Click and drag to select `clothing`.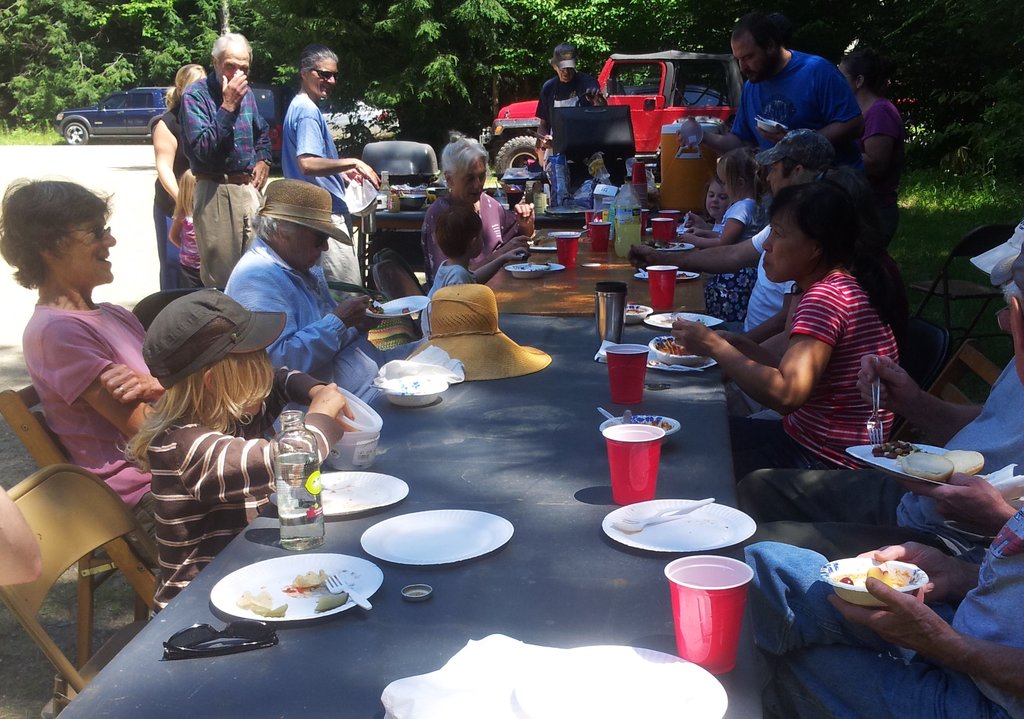
Selection: <region>419, 187, 521, 288</region>.
